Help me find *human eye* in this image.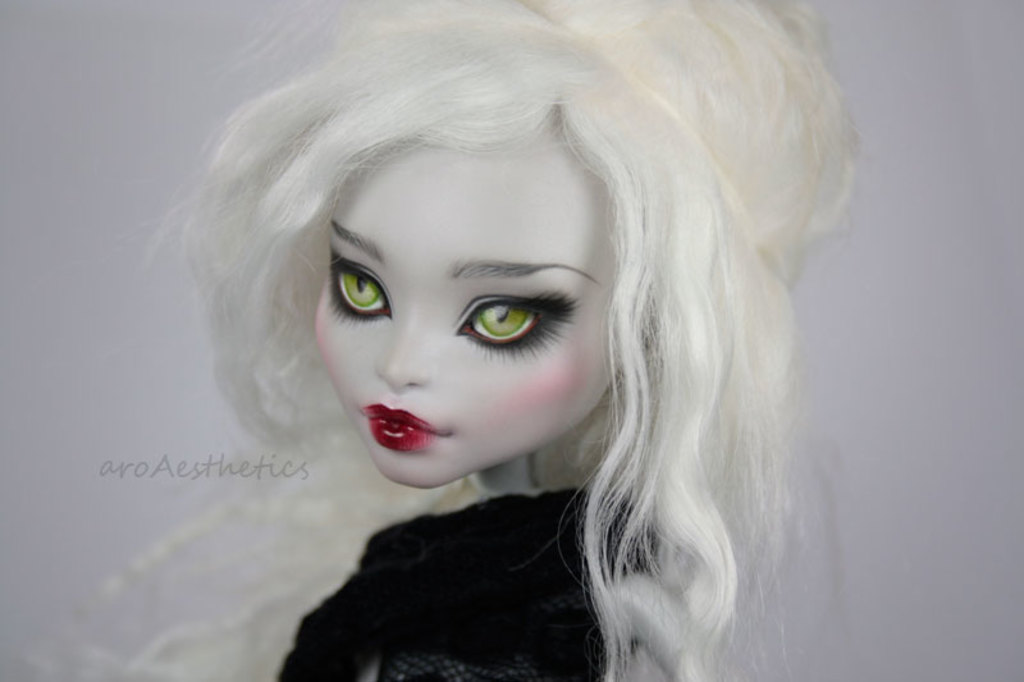
Found it: rect(453, 284, 582, 361).
